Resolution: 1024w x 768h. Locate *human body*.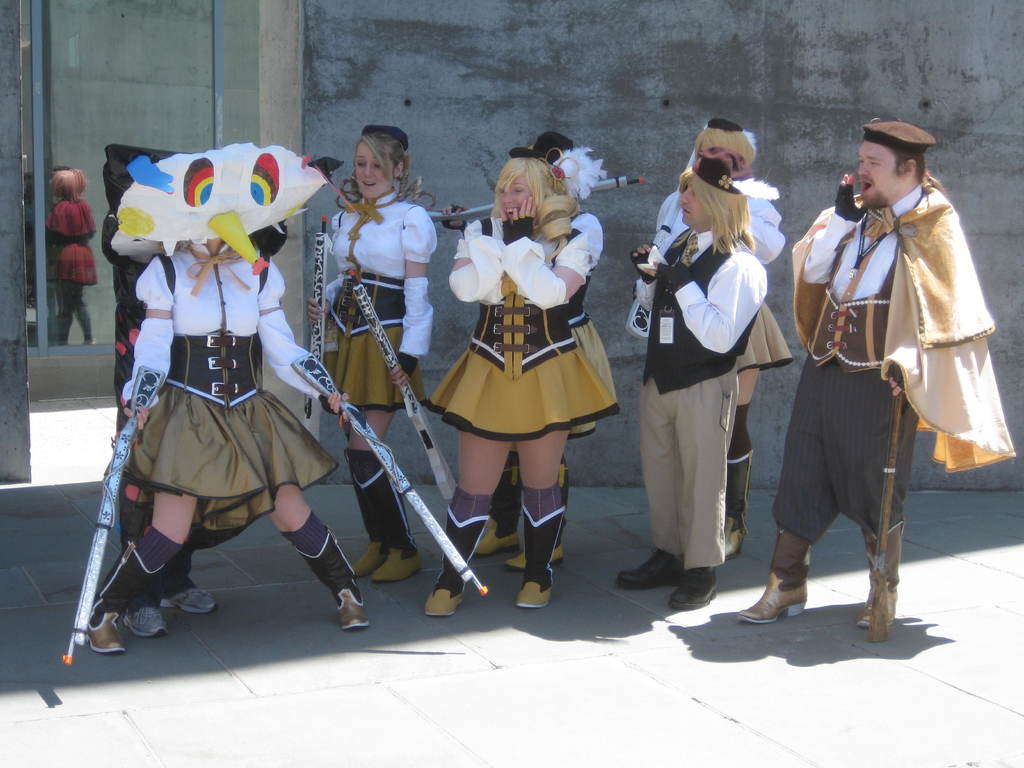
left=739, top=193, right=954, bottom=626.
